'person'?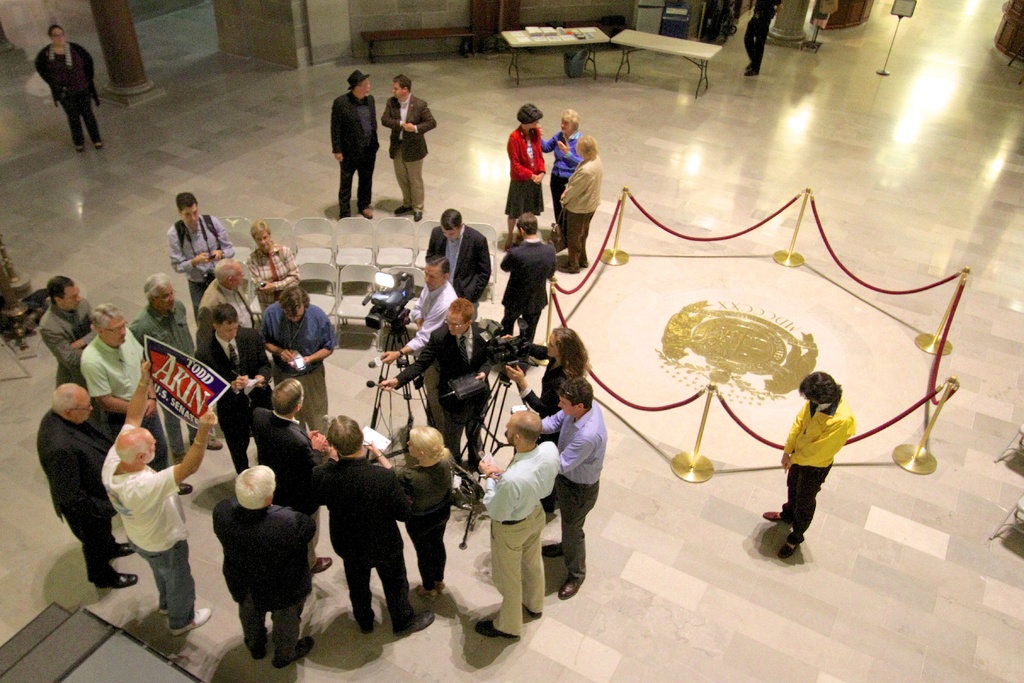
l=102, t=358, r=217, b=633
